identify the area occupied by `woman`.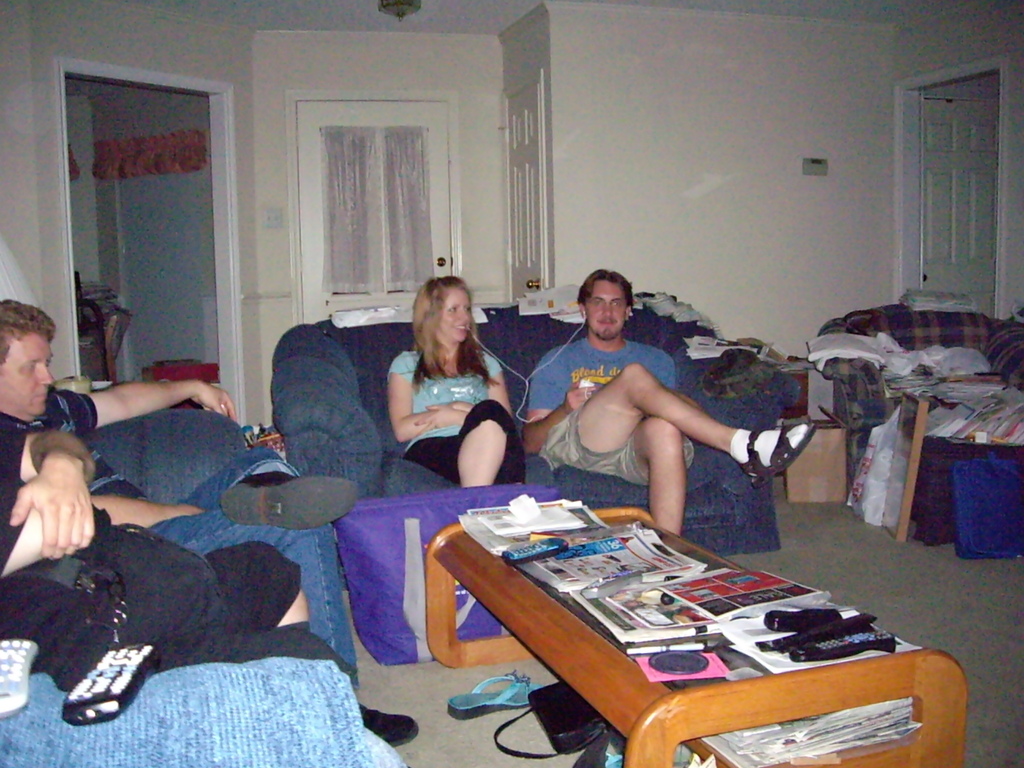
Area: crop(379, 270, 523, 513).
